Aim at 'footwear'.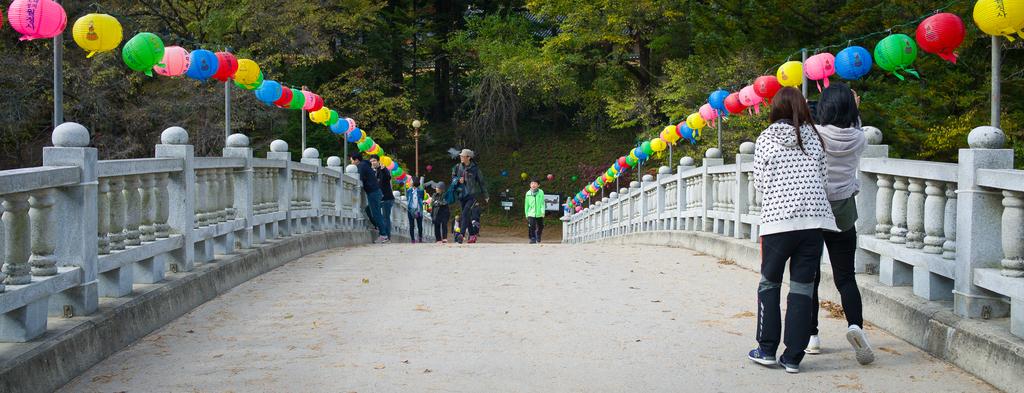
Aimed at 411 237 416 244.
